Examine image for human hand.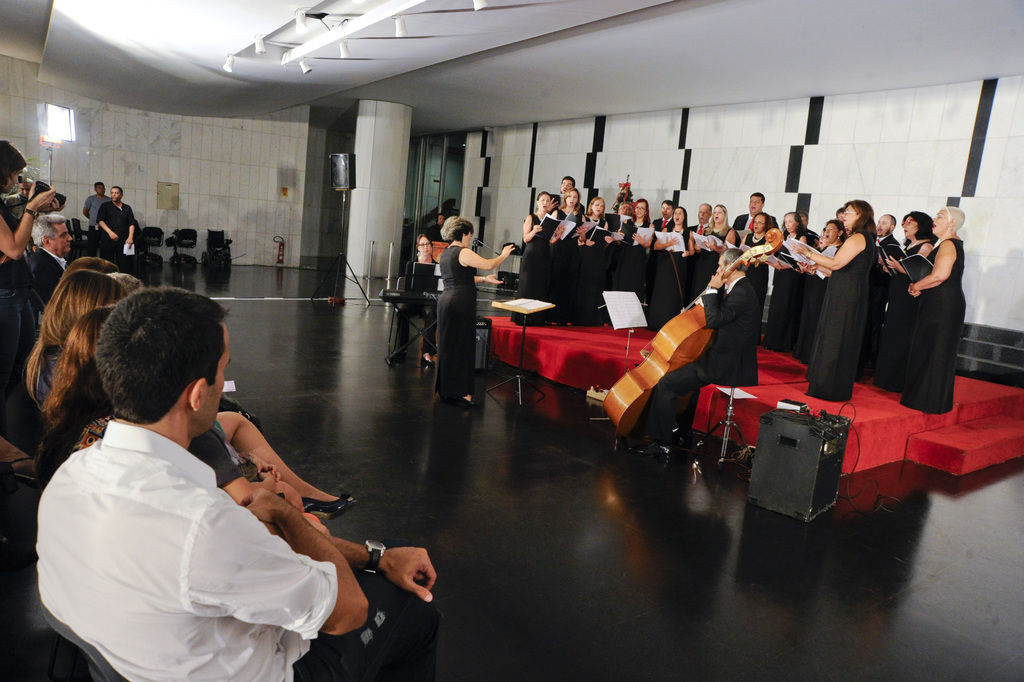
Examination result: 788 241 810 258.
